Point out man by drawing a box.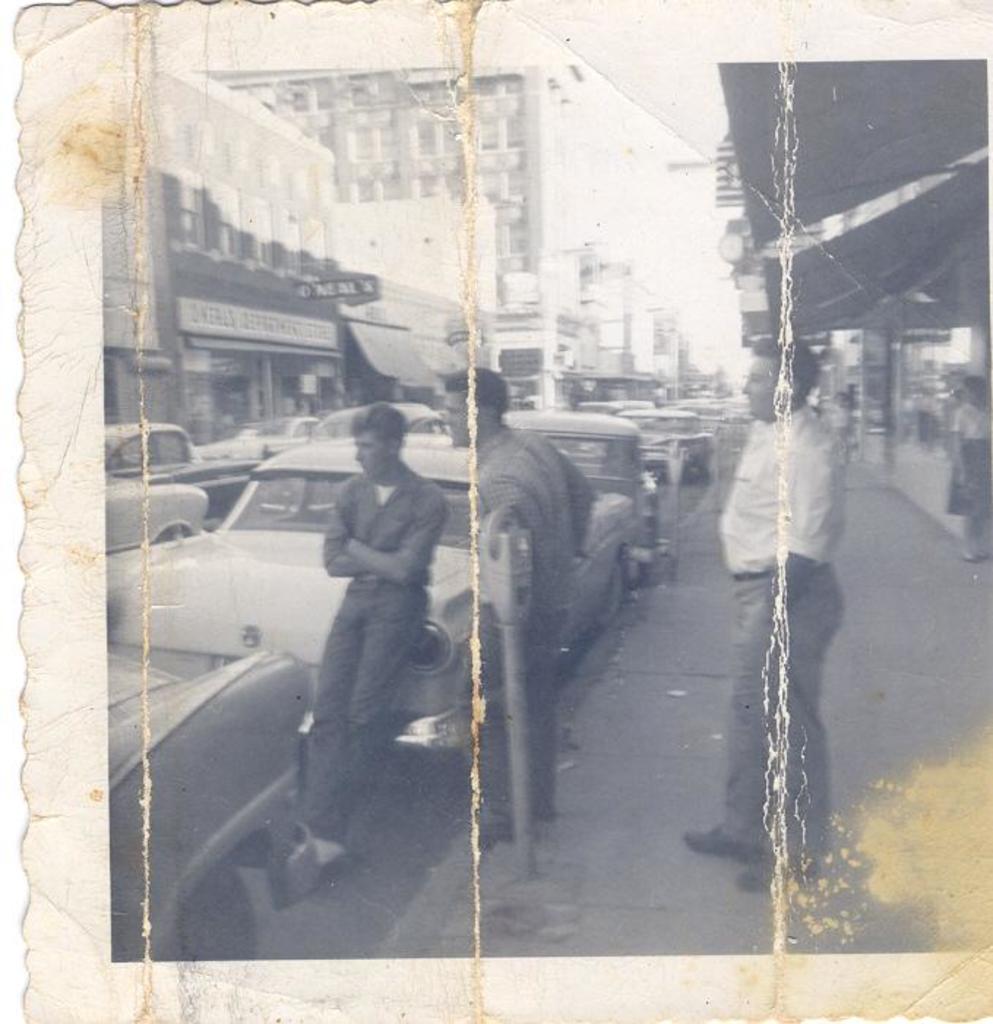
{"left": 279, "top": 394, "right": 465, "bottom": 831}.
